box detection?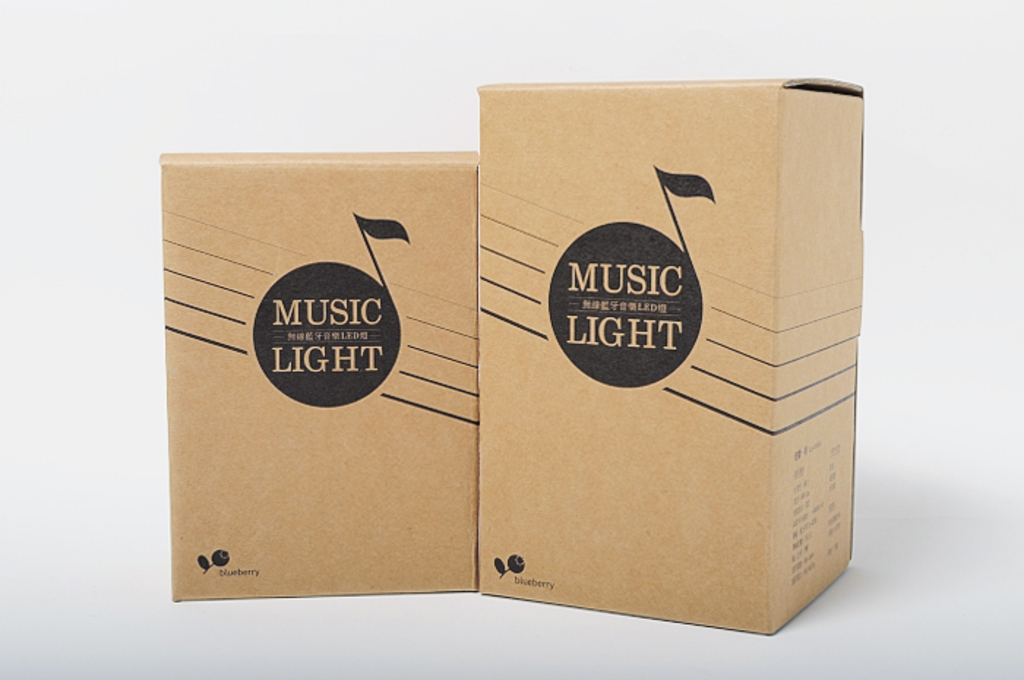
bbox=[475, 79, 865, 635]
